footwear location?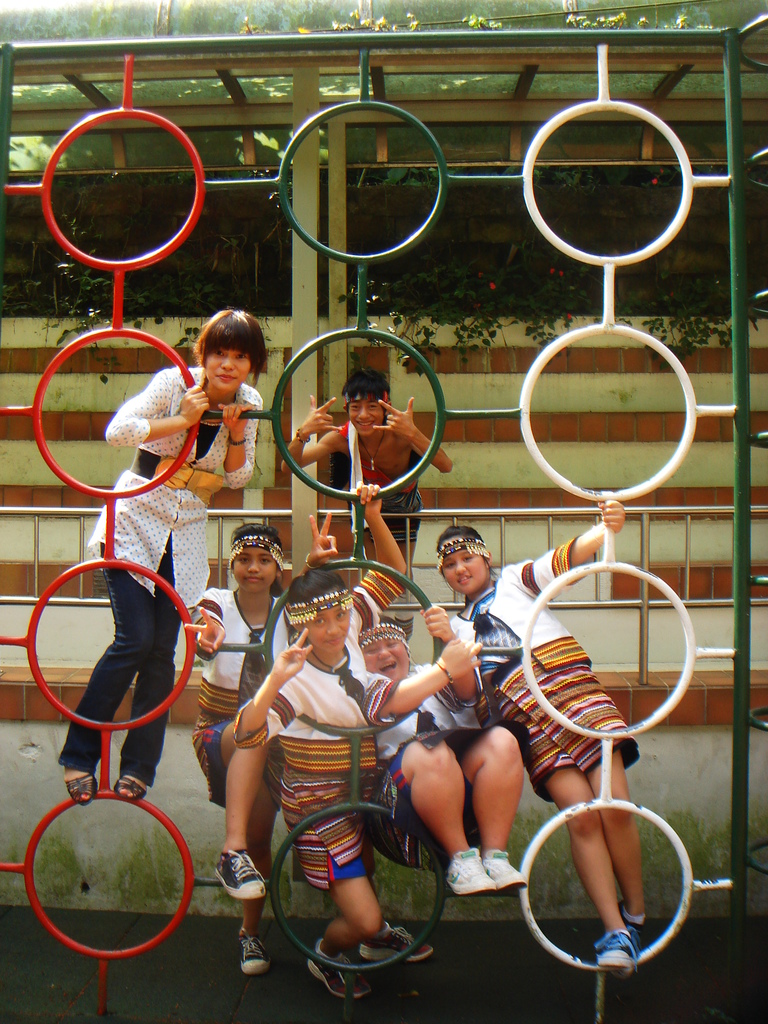
216, 847, 263, 897
